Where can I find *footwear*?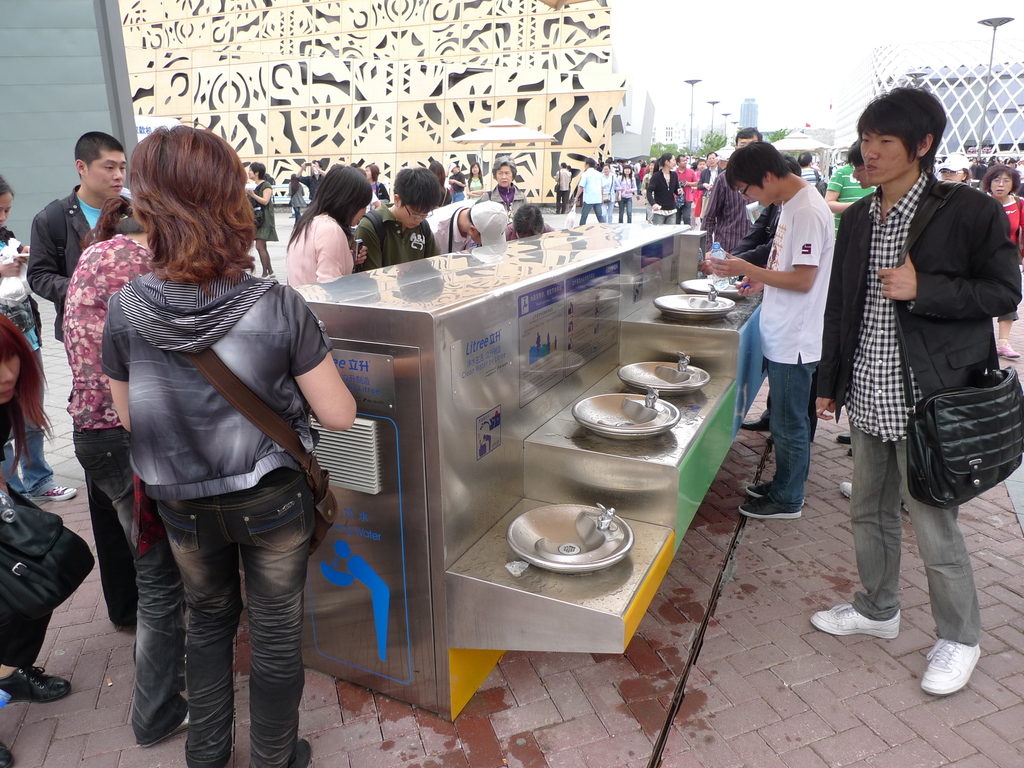
You can find it at 140,712,191,745.
